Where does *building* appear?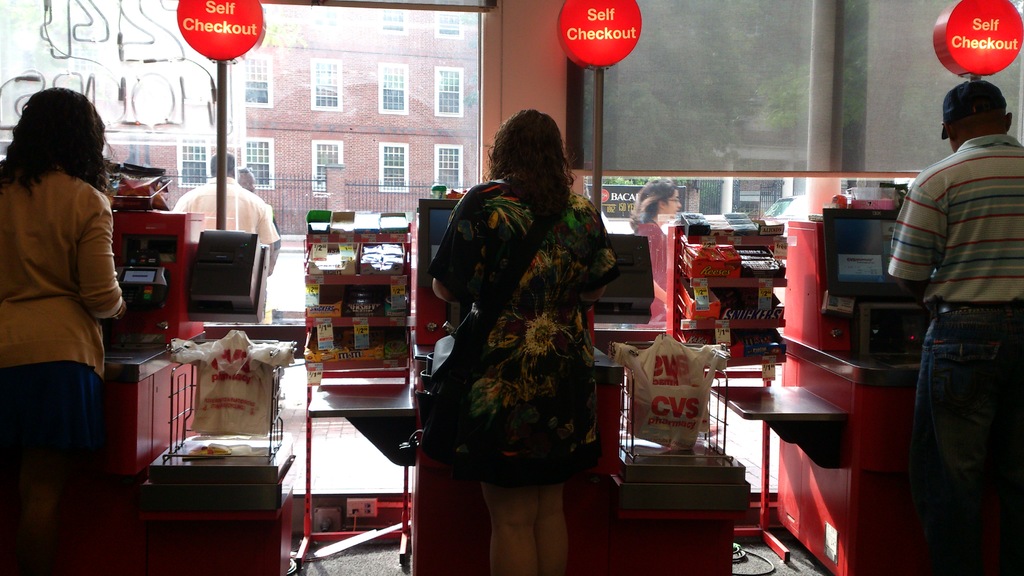
Appears at 56 20 534 242.
